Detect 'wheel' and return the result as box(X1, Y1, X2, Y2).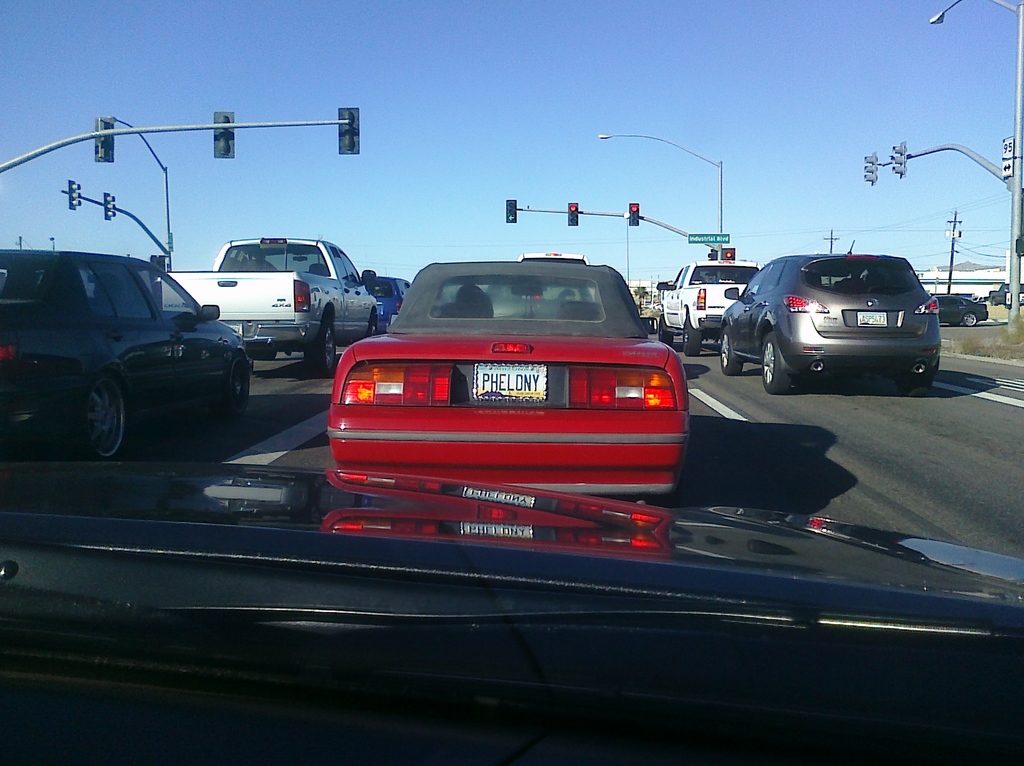
box(759, 336, 796, 399).
